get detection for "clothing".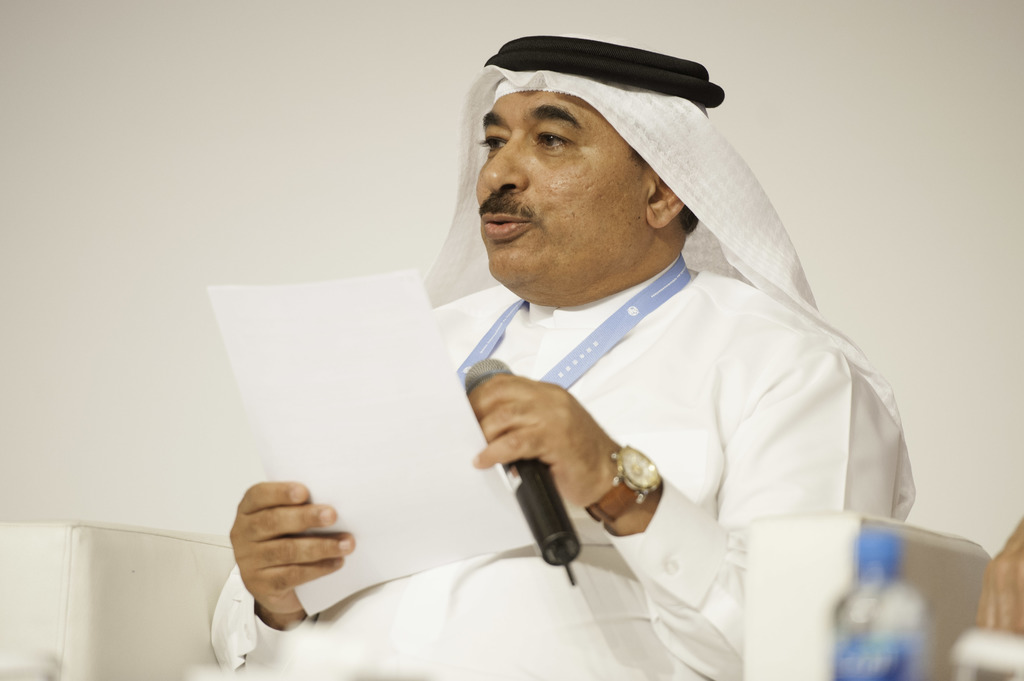
Detection: locate(211, 252, 915, 677).
